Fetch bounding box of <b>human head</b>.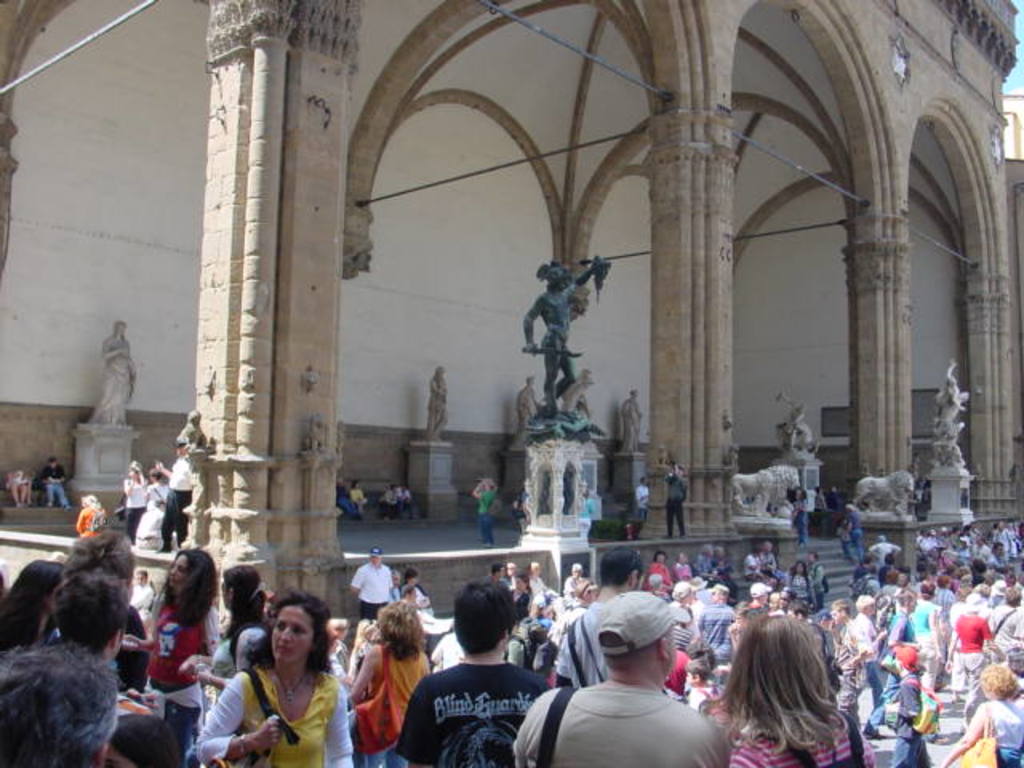
Bbox: 70:533:138:603.
